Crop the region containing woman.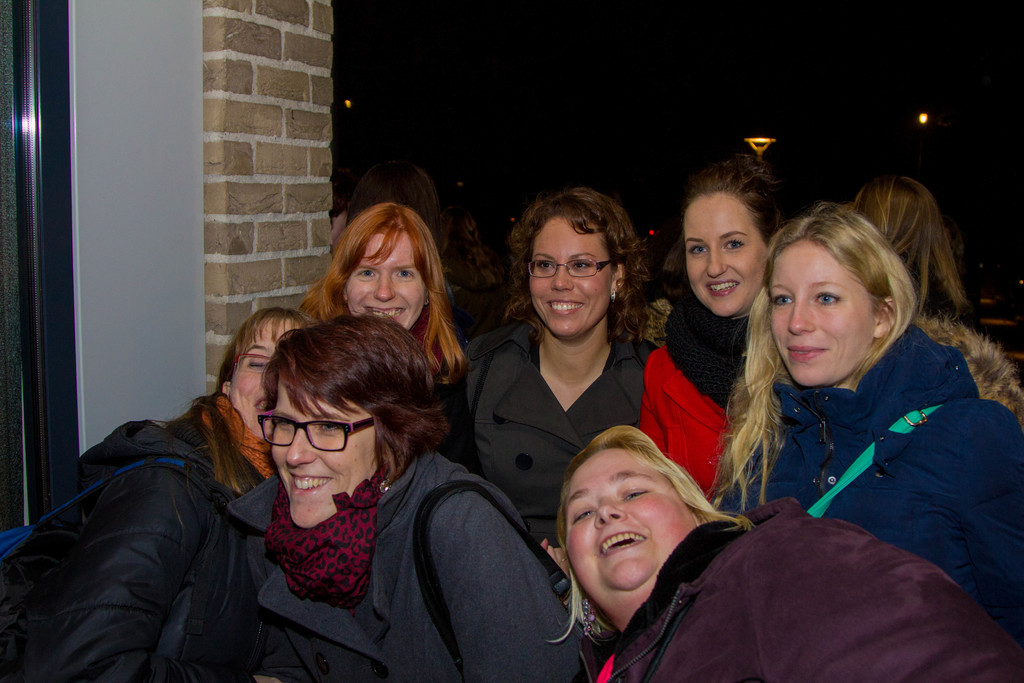
Crop region: {"x1": 440, "y1": 183, "x2": 668, "y2": 557}.
